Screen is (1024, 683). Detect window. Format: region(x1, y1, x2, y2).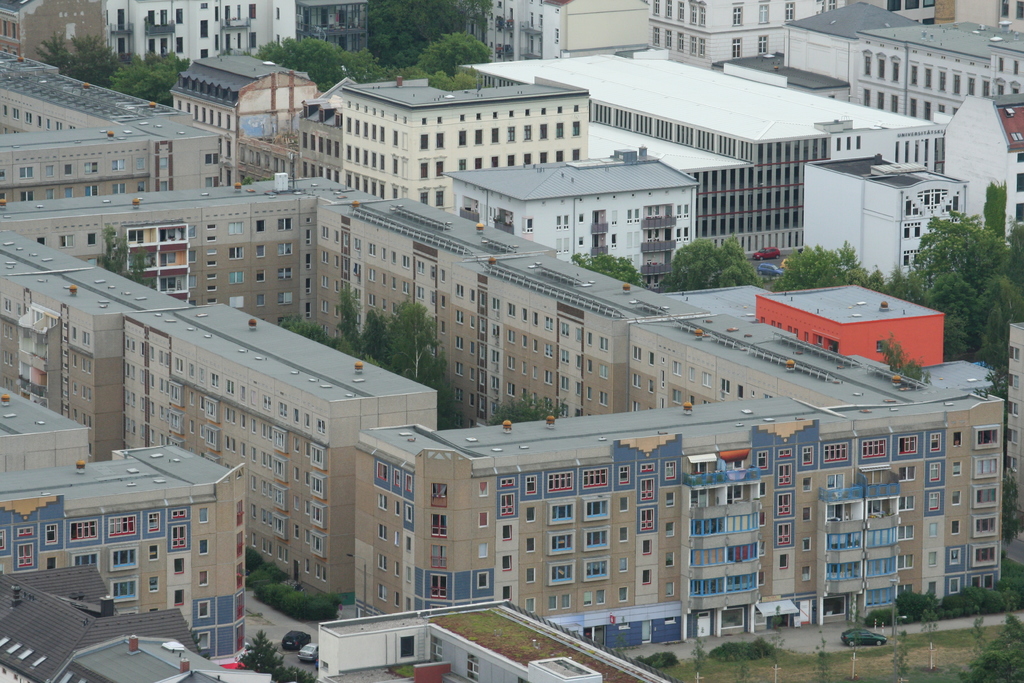
region(20, 547, 33, 566).
